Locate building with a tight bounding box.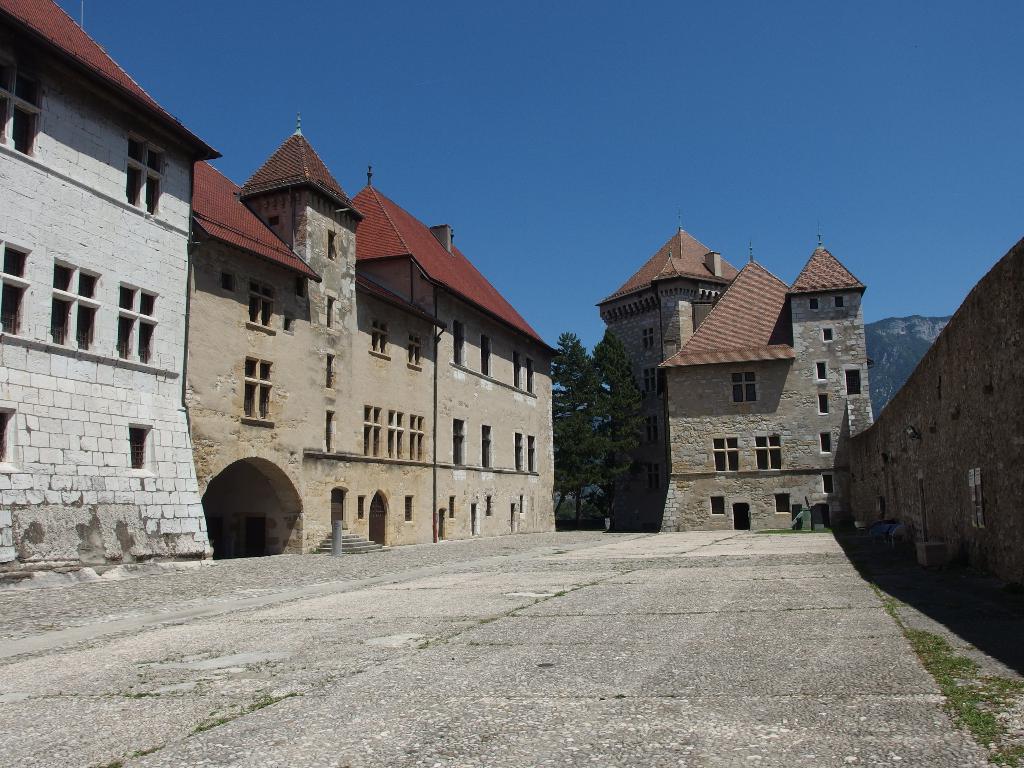
x1=0 y1=0 x2=228 y2=569.
